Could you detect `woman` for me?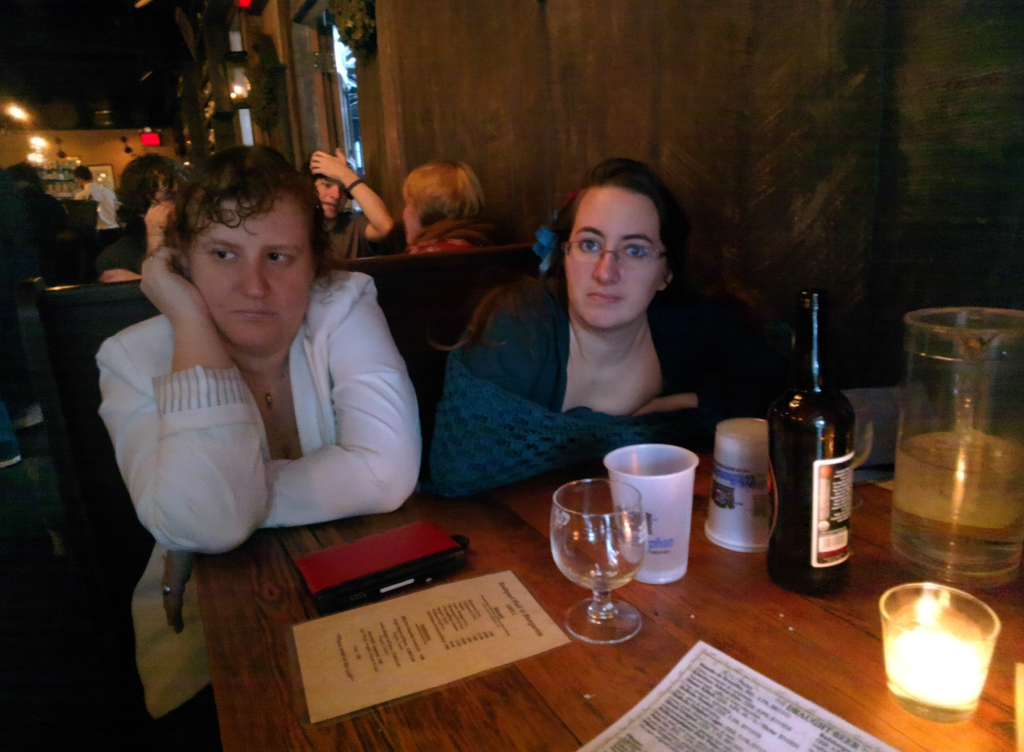
Detection result: <bbox>92, 129, 441, 735</bbox>.
